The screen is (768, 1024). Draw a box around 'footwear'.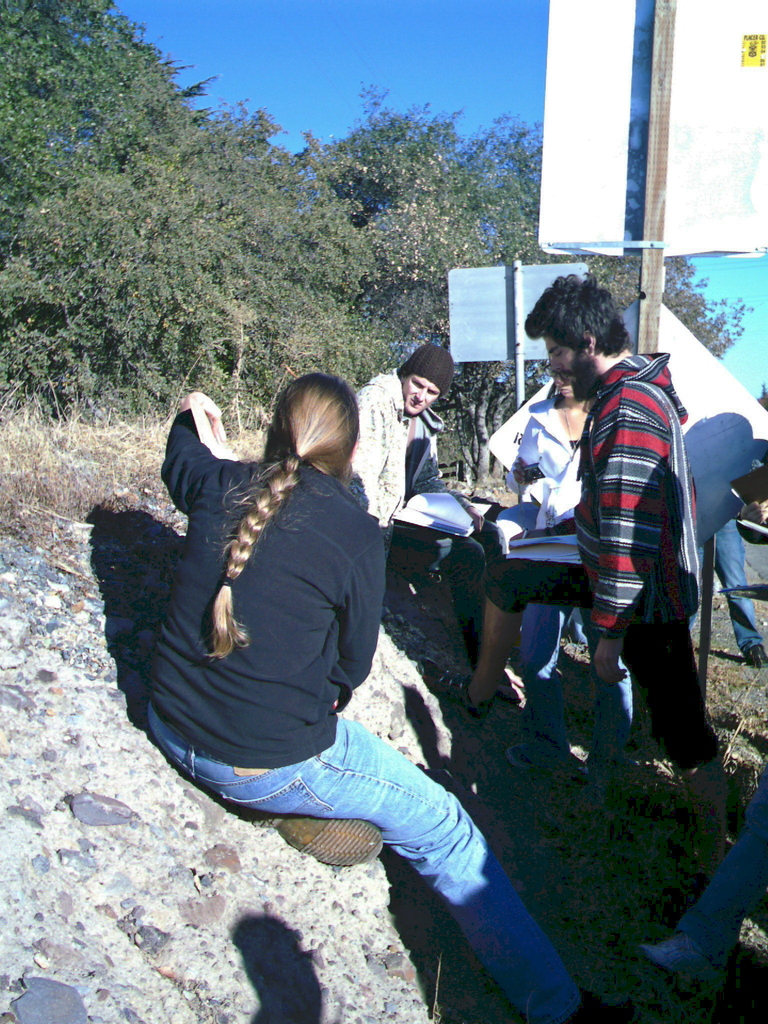
<region>275, 813, 387, 867</region>.
